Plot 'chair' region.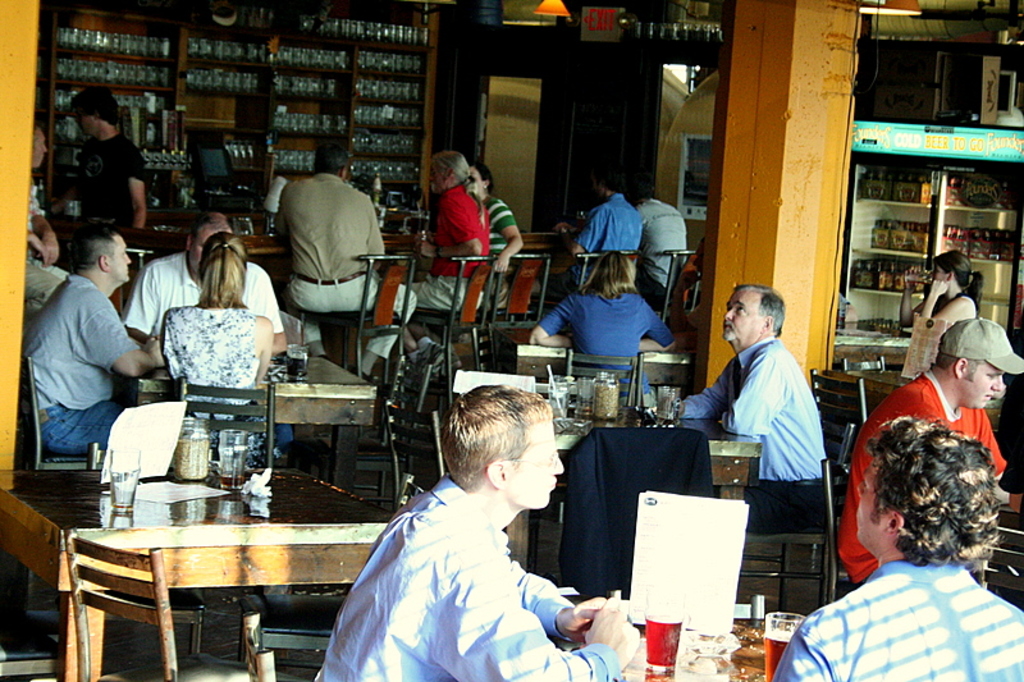
Plotted at box=[0, 638, 61, 681].
